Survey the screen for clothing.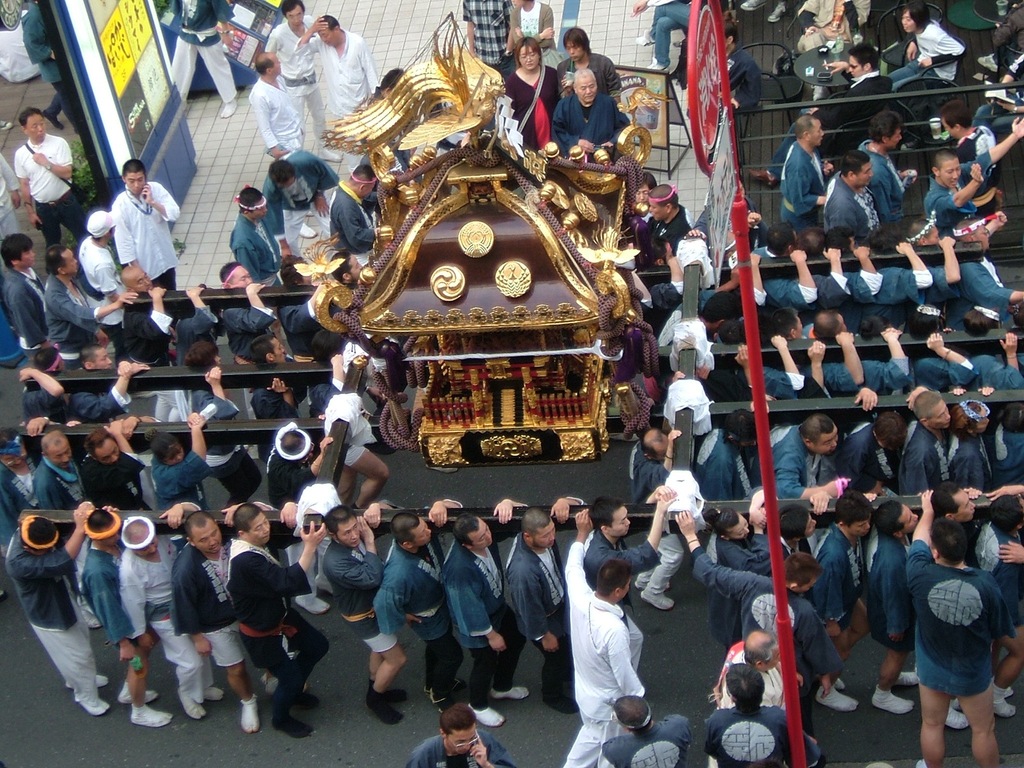
Survey found: x1=558 y1=546 x2=671 y2=751.
